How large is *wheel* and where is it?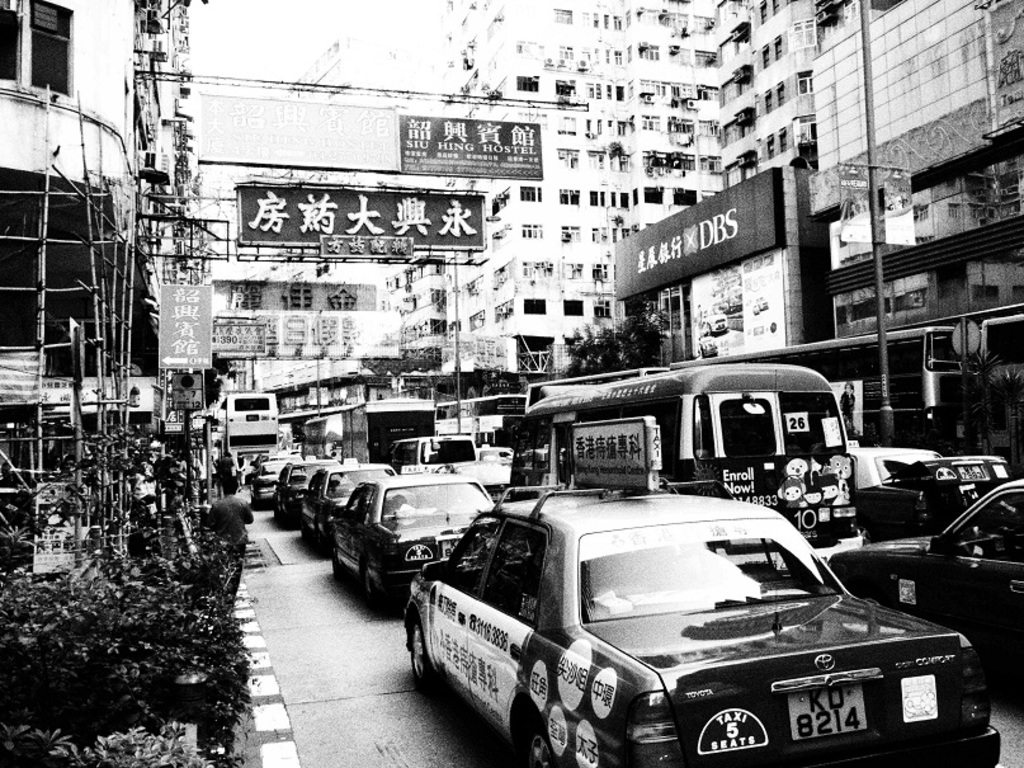
Bounding box: 334, 553, 349, 586.
